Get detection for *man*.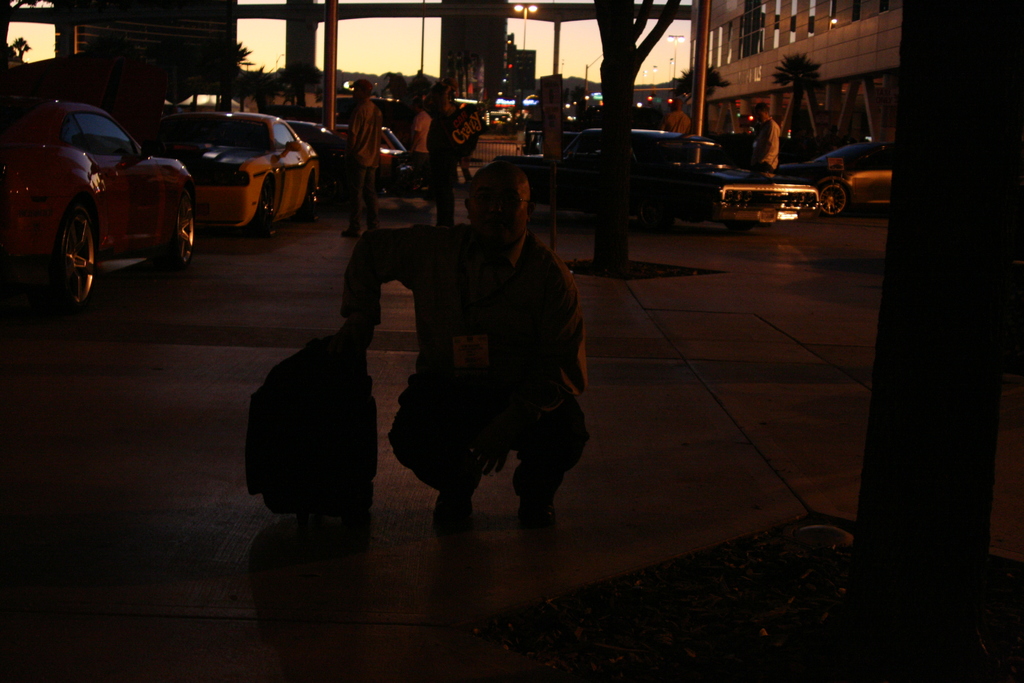
Detection: x1=355 y1=154 x2=593 y2=549.
